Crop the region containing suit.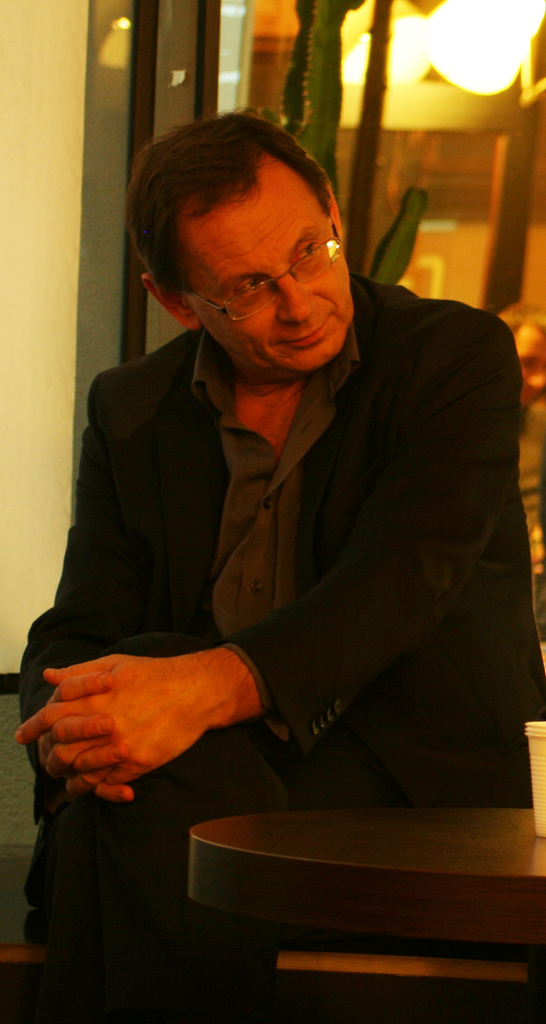
Crop region: pyautogui.locateOnScreen(12, 260, 545, 1021).
